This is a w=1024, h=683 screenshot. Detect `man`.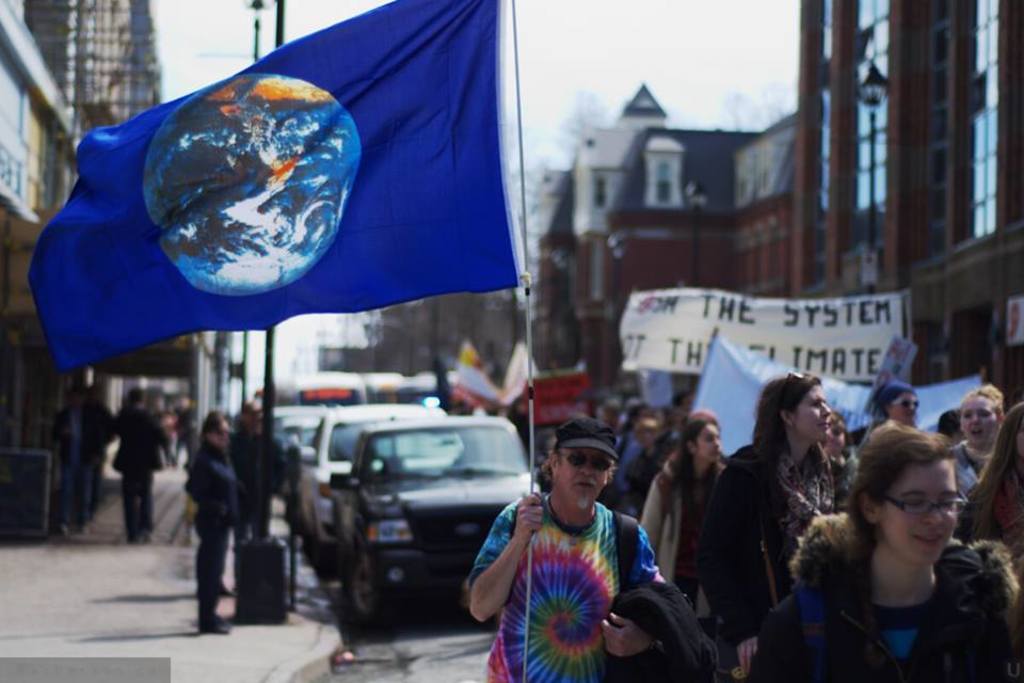
[x1=427, y1=407, x2=671, y2=664].
